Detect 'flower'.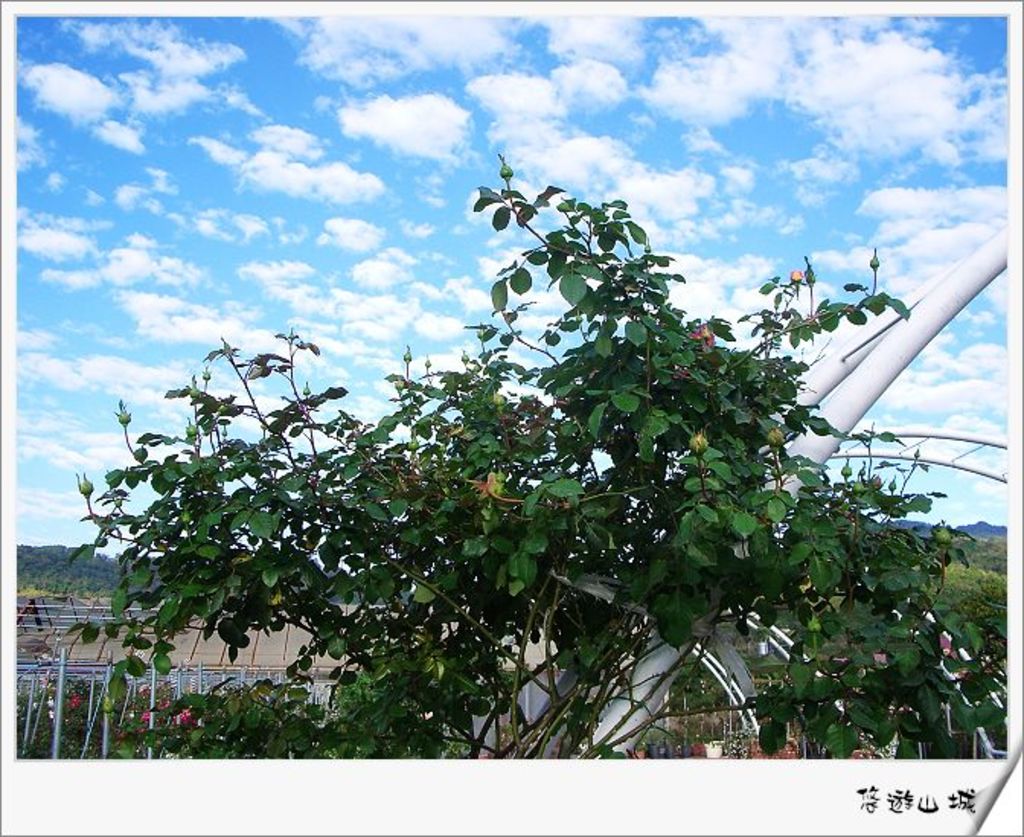
Detected at <box>789,262,803,282</box>.
